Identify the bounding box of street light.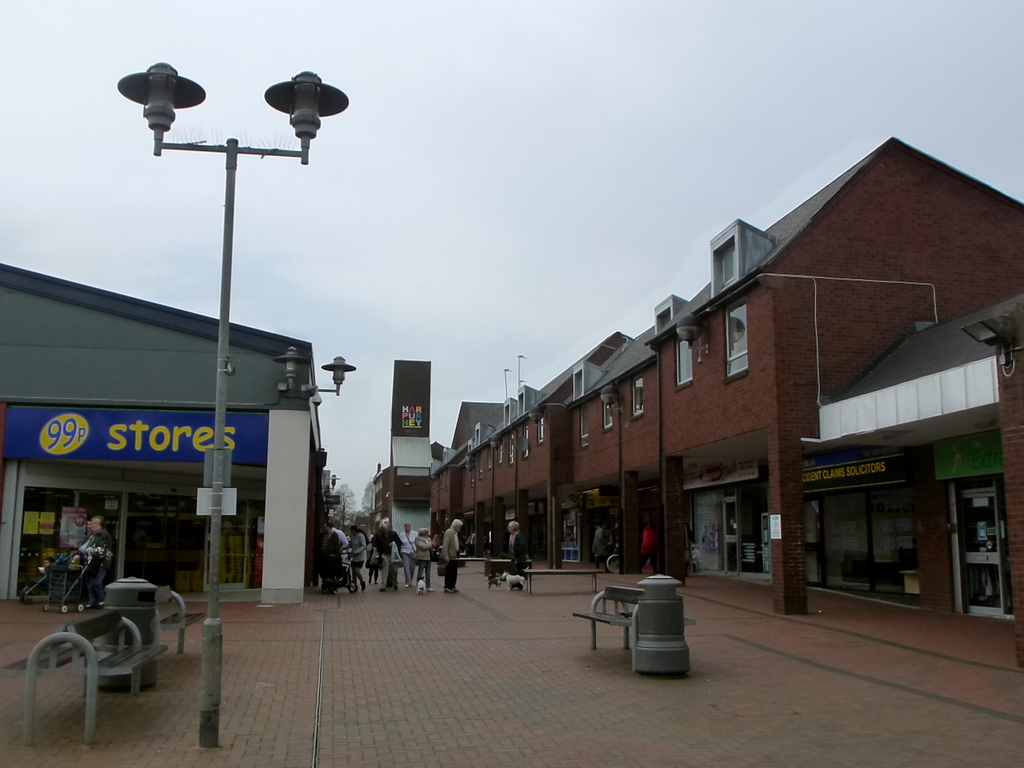
region(123, 71, 351, 755).
